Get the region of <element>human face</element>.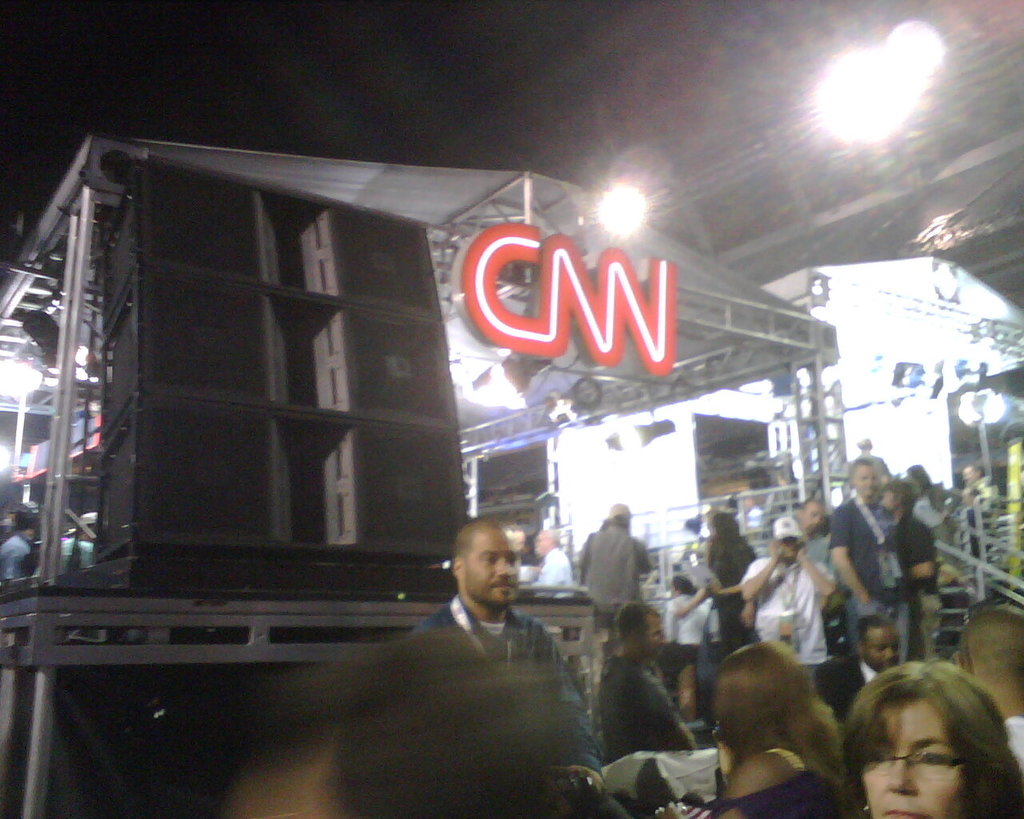
854:465:877:497.
